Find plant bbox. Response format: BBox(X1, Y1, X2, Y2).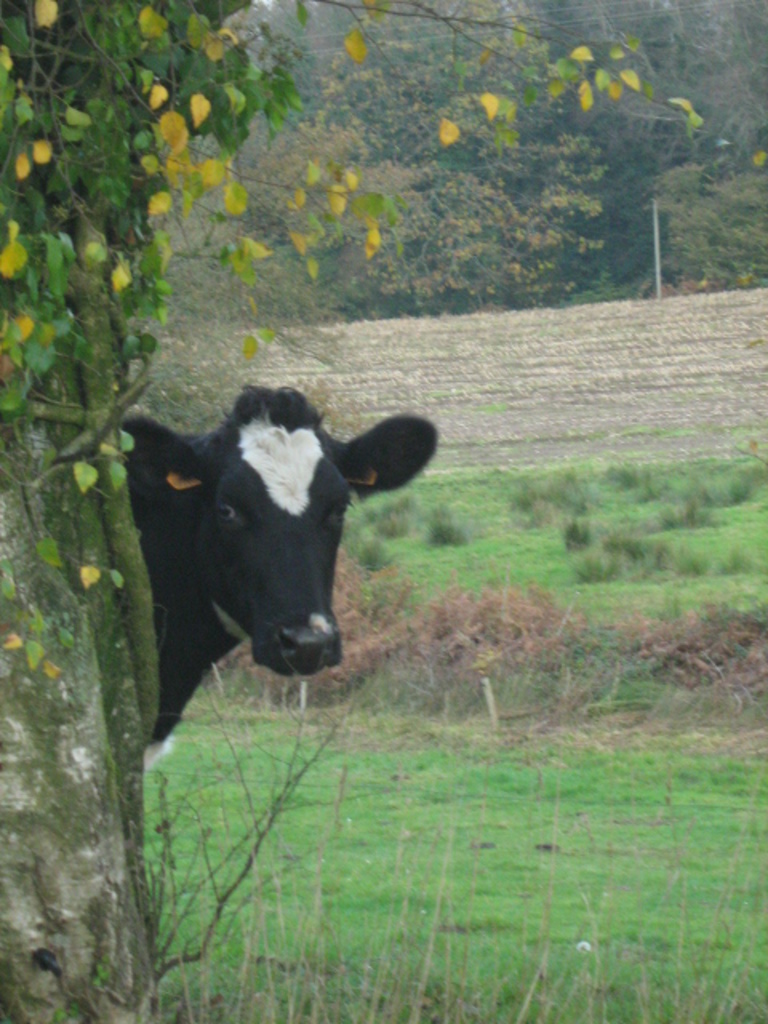
BBox(424, 502, 467, 547).
